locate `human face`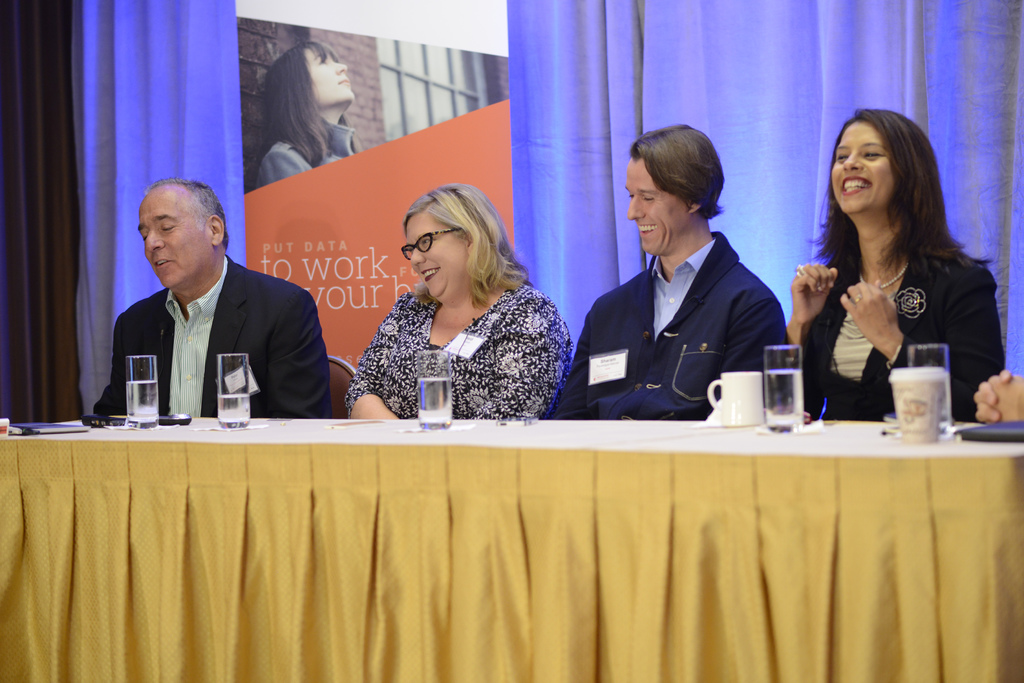
bbox=[833, 119, 897, 214]
